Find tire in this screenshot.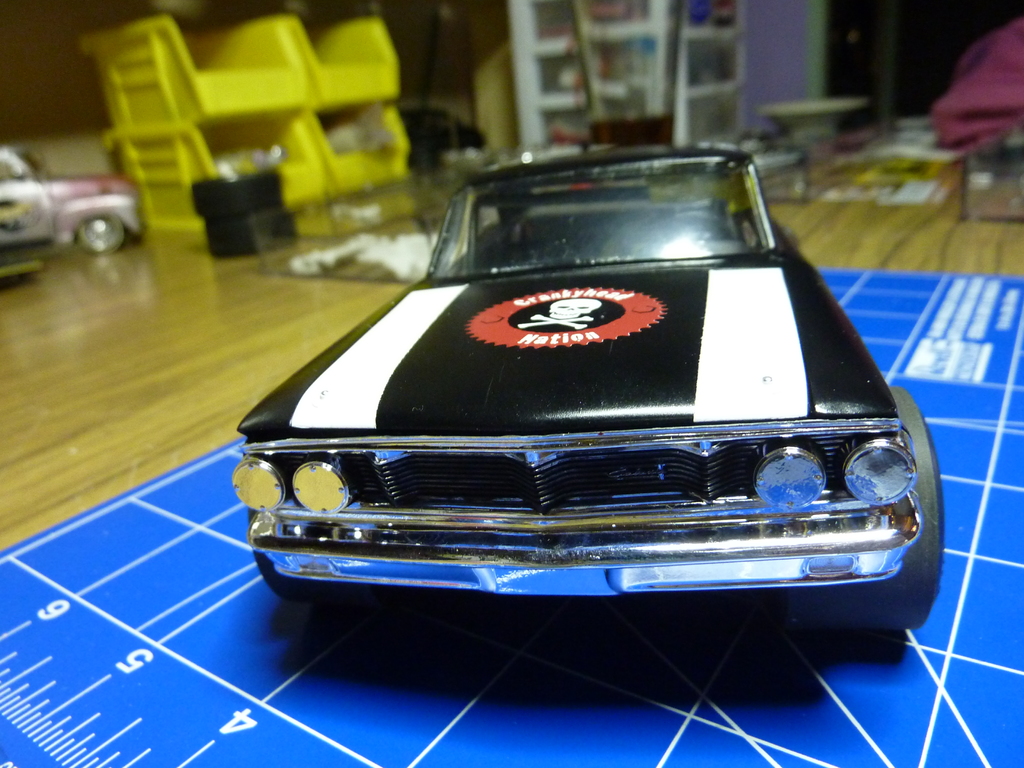
The bounding box for tire is [x1=248, y1=511, x2=332, y2=596].
